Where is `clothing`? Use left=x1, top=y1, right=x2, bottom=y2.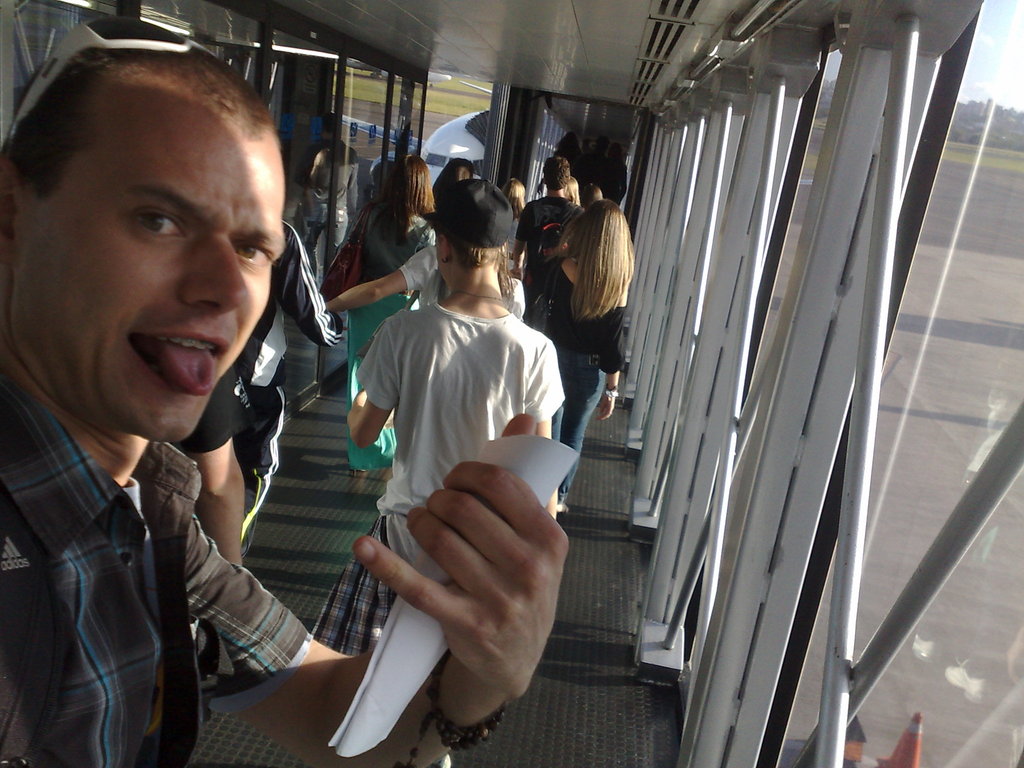
left=400, top=237, right=525, bottom=323.
